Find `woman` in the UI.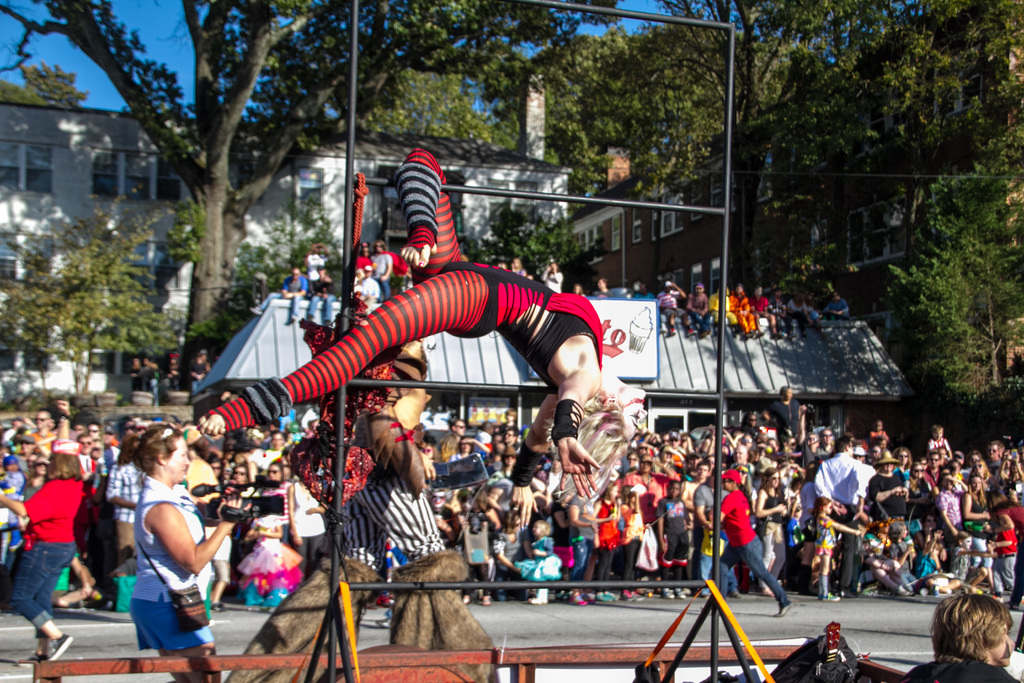
UI element at detection(893, 451, 929, 475).
